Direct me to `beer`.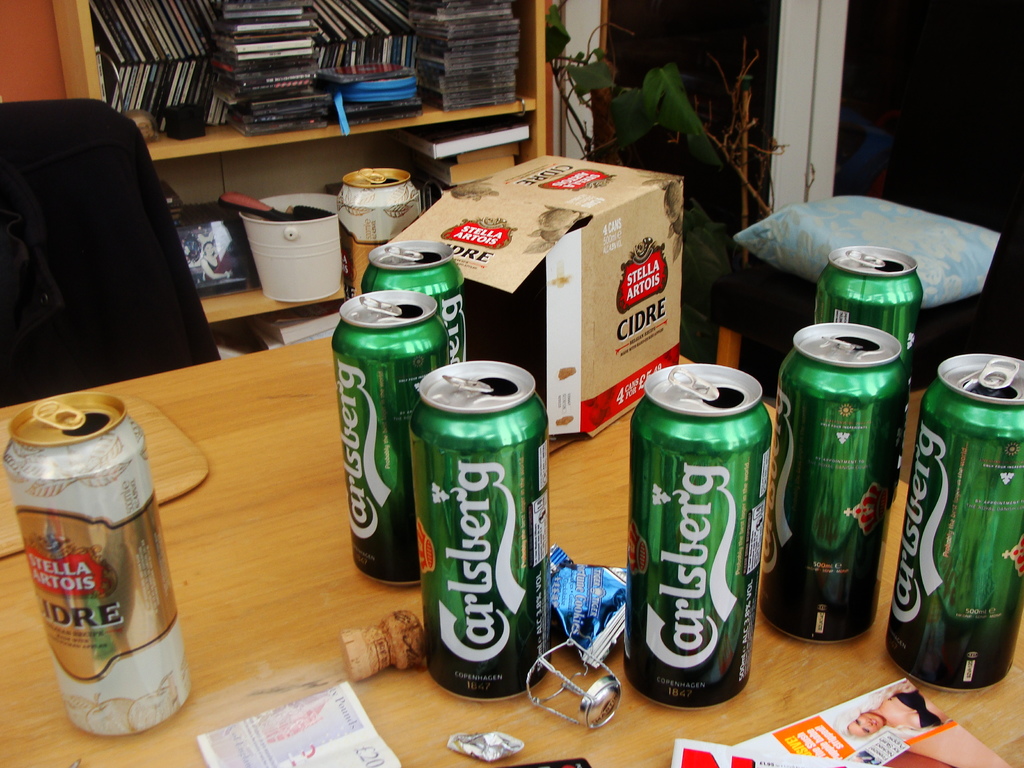
Direction: 359:240:470:360.
